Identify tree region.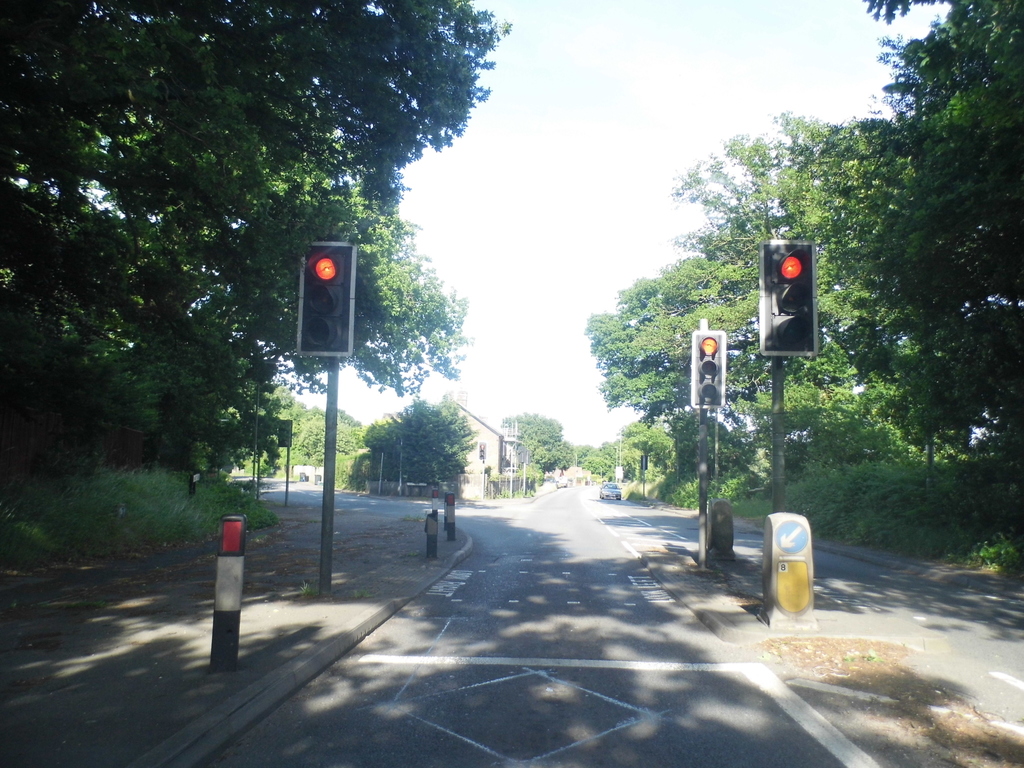
Region: [497, 413, 582, 474].
